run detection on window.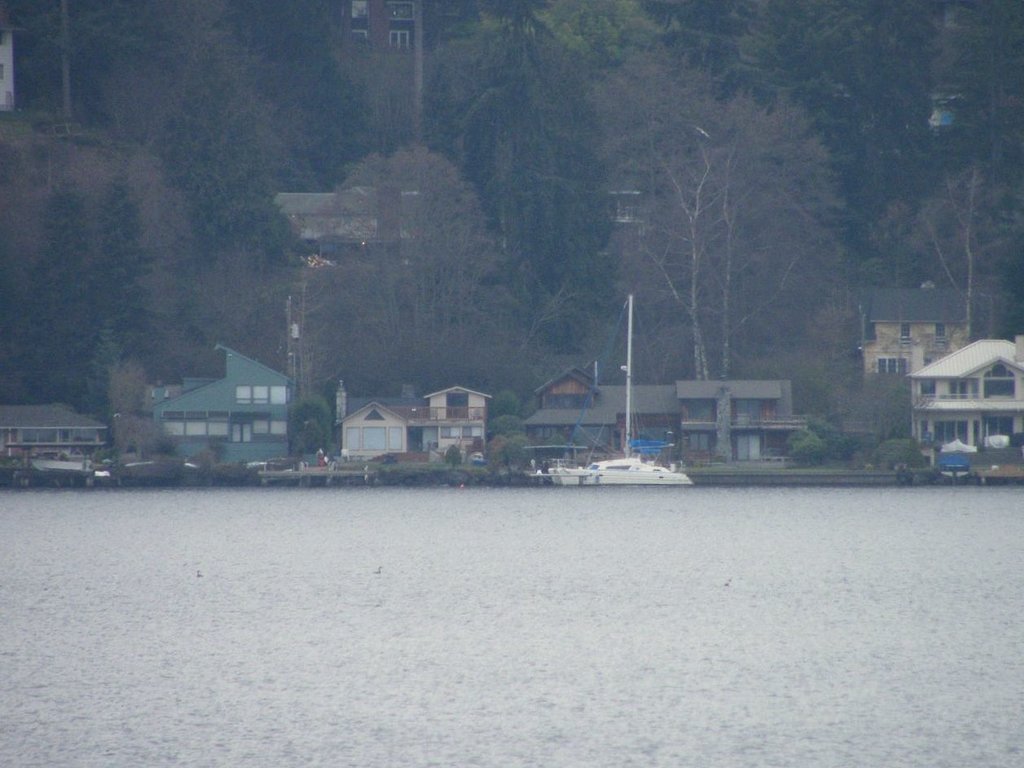
Result: bbox(390, 2, 411, 19).
